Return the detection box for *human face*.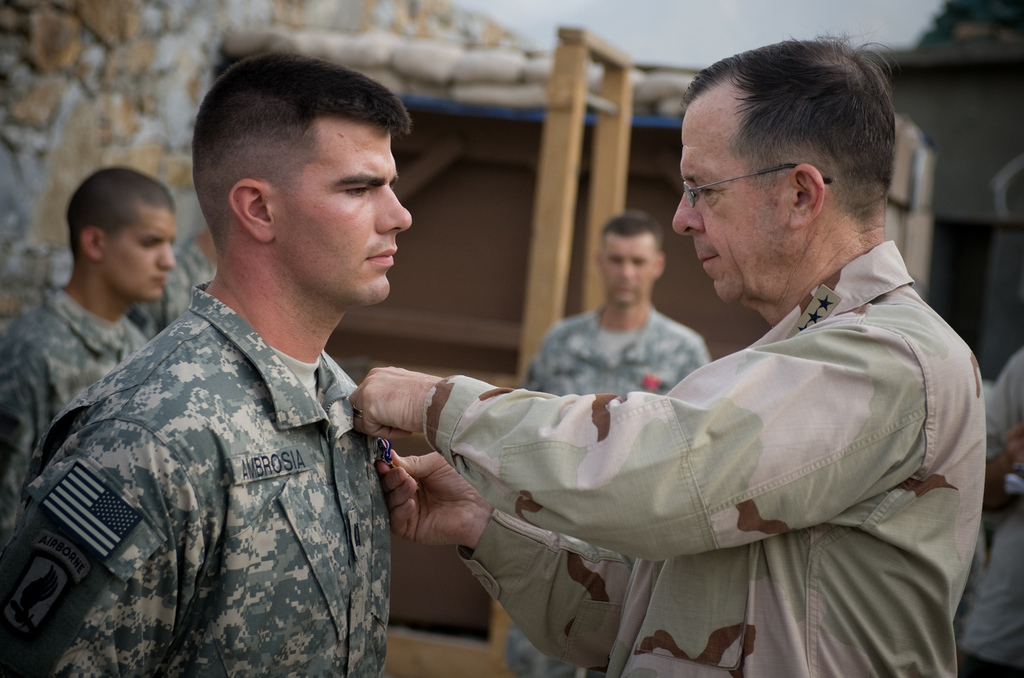
box(101, 204, 176, 303).
